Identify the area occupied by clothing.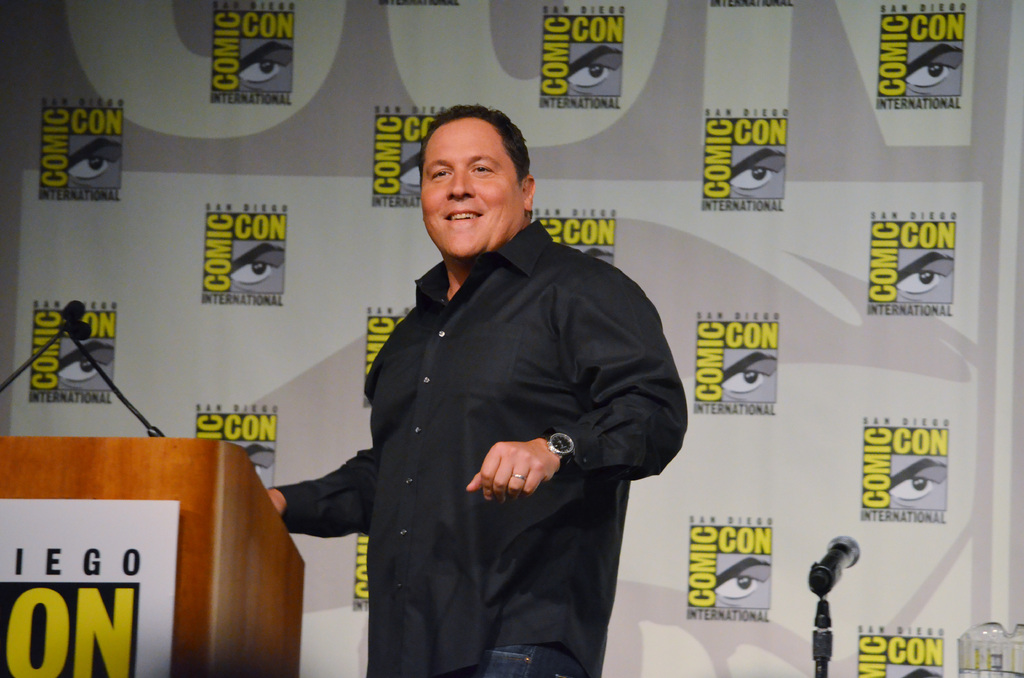
Area: <region>285, 163, 674, 658</region>.
